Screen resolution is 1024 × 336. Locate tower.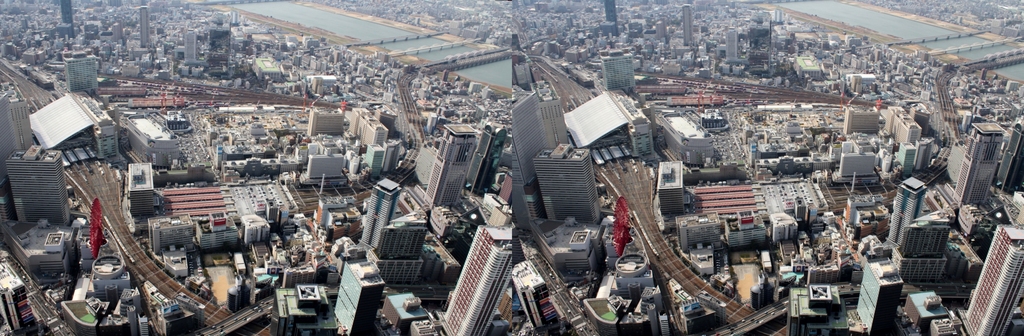
(left=426, top=123, right=478, bottom=207).
